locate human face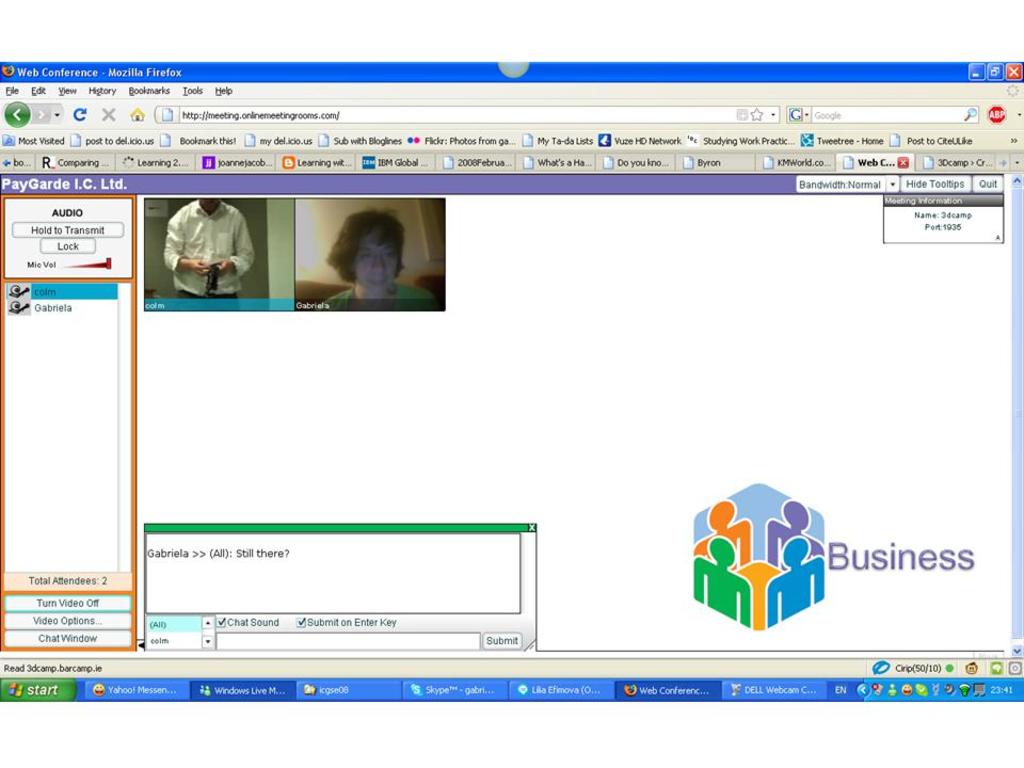
crop(354, 235, 397, 293)
